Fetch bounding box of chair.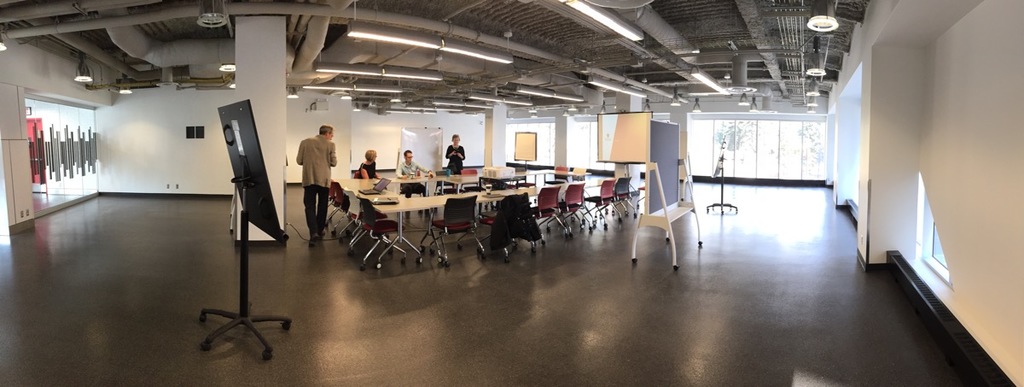
Bbox: [344, 191, 387, 253].
